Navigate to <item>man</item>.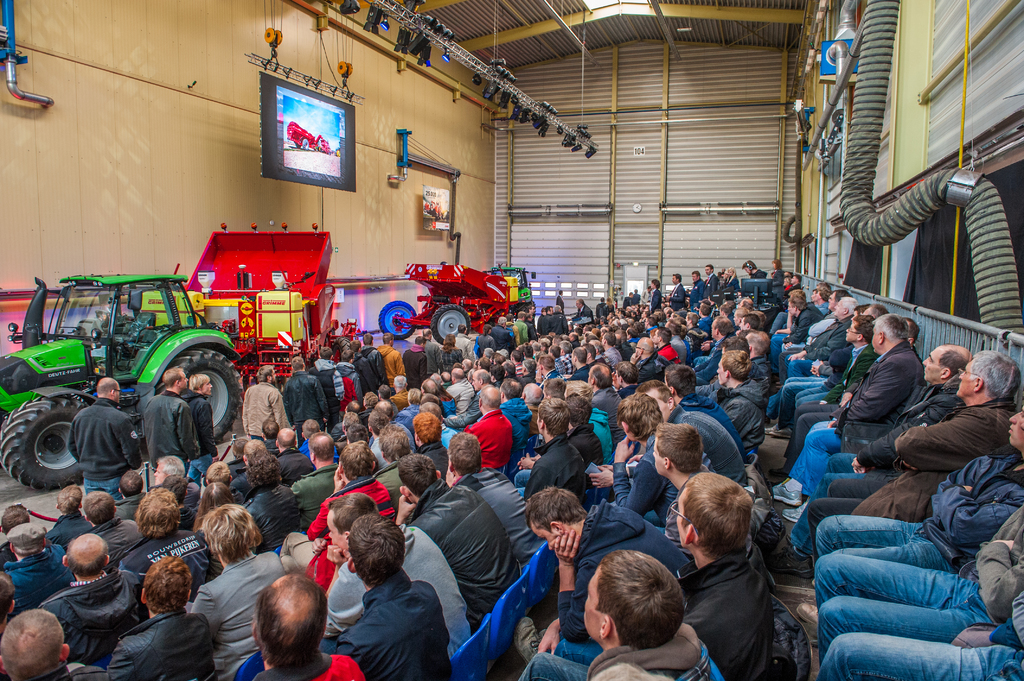
Navigation target: {"left": 540, "top": 310, "right": 545, "bottom": 335}.
